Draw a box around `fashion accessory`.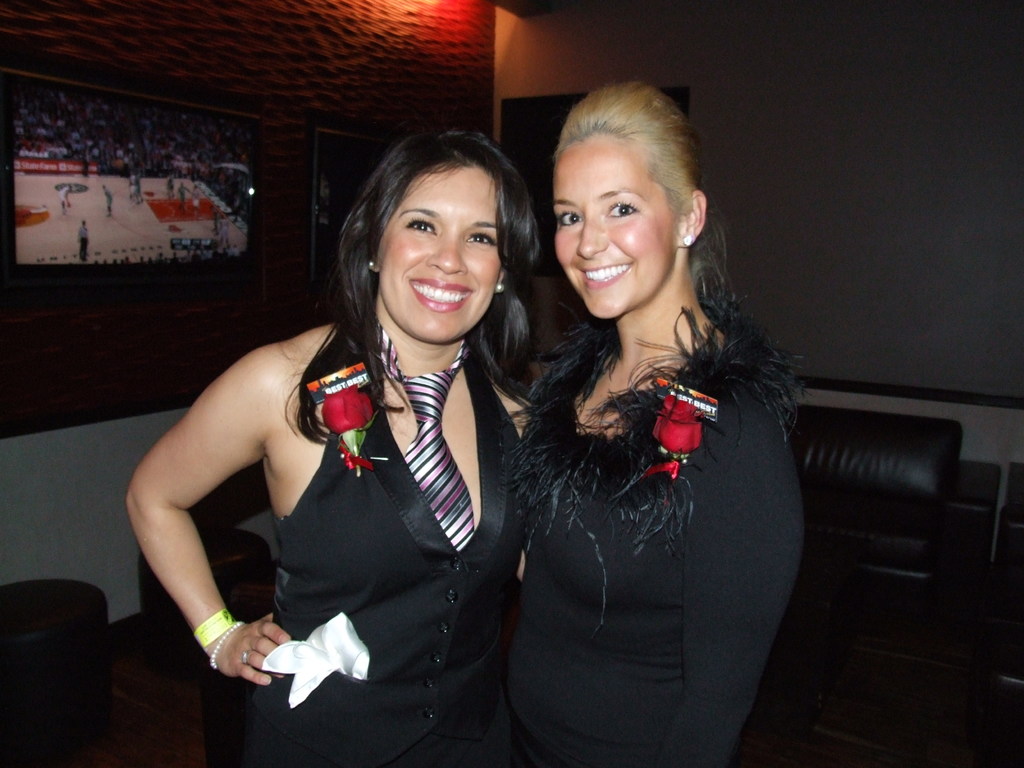
locate(492, 278, 508, 294).
